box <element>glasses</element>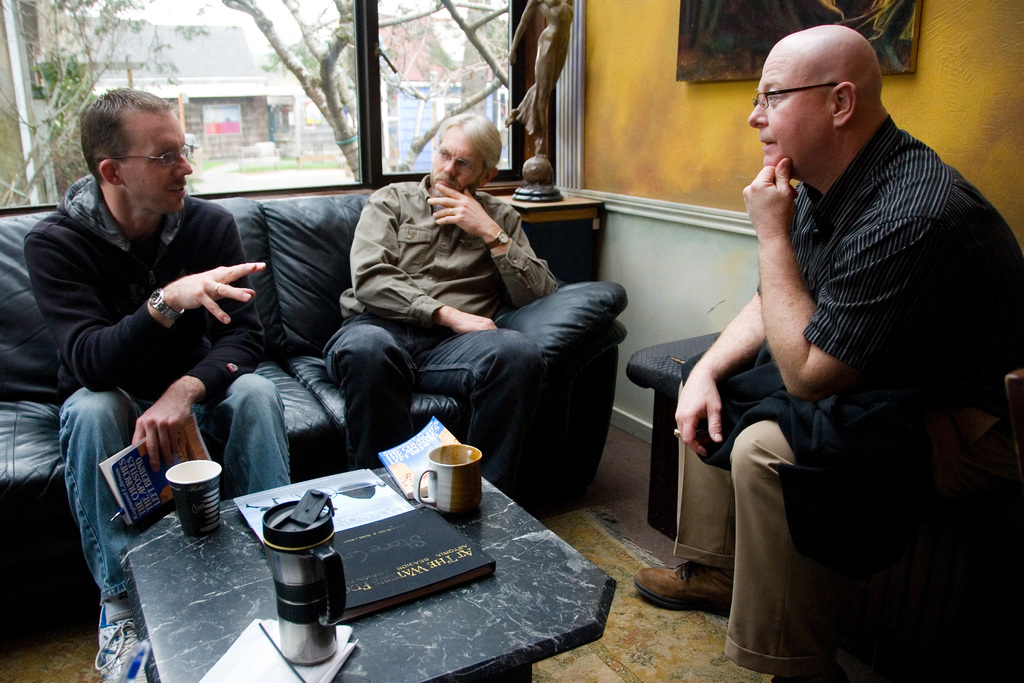
pyautogui.locateOnScreen(111, 142, 197, 165)
